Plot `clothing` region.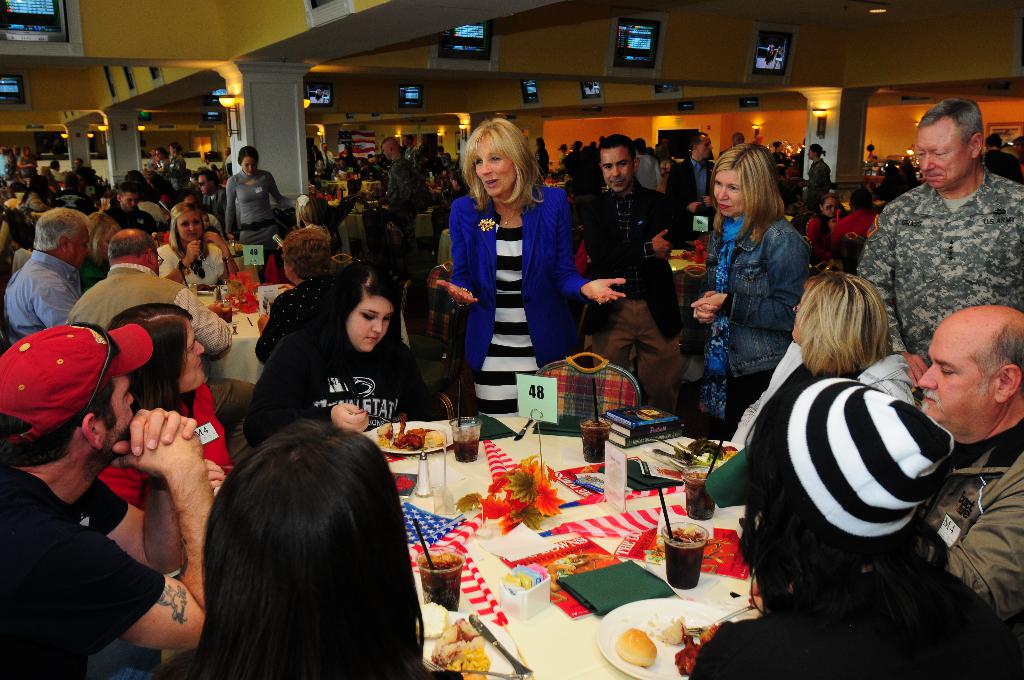
Plotted at region(50, 166, 65, 179).
